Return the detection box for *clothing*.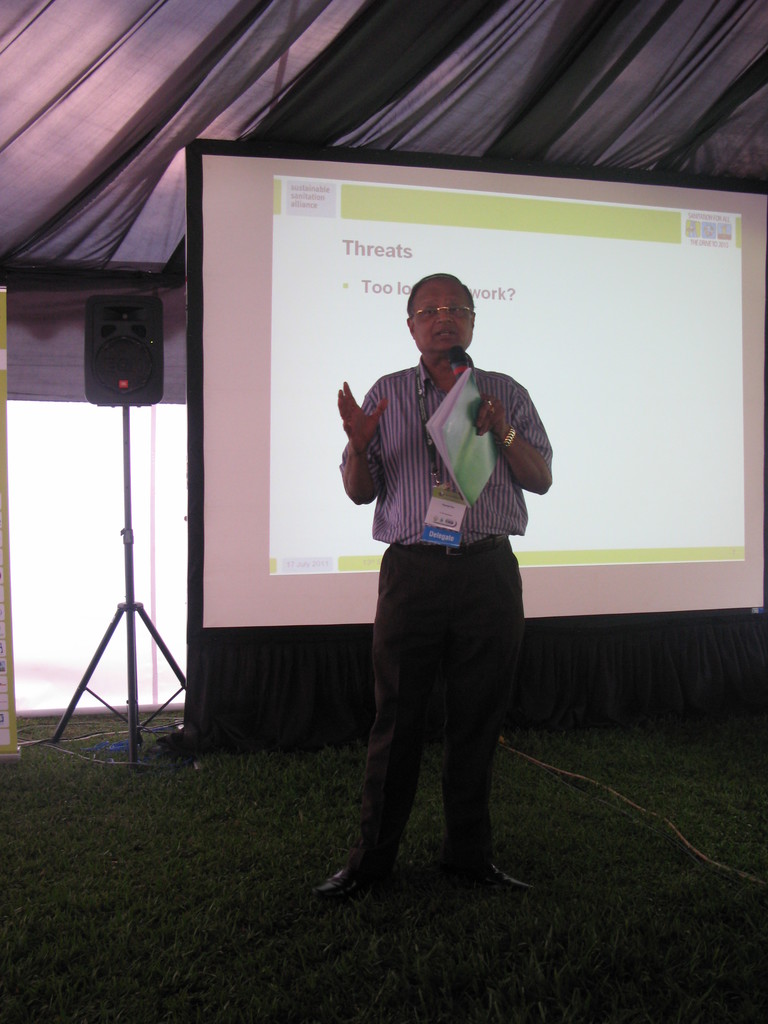
(357, 360, 553, 893).
